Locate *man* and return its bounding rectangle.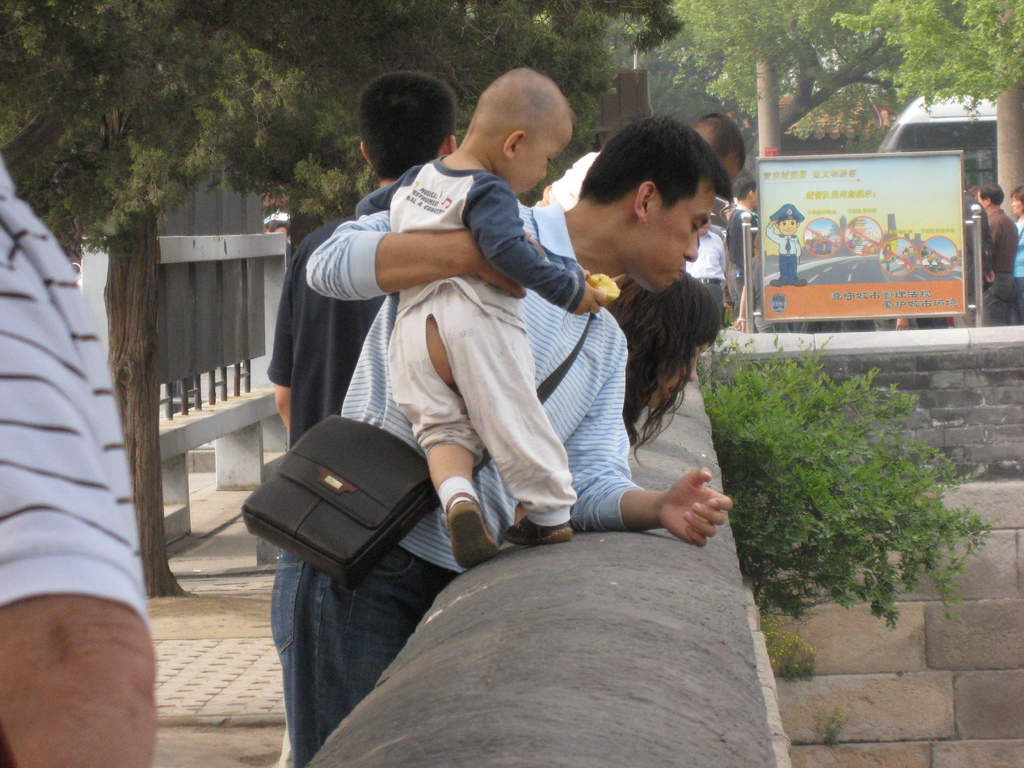
[271, 111, 735, 767].
